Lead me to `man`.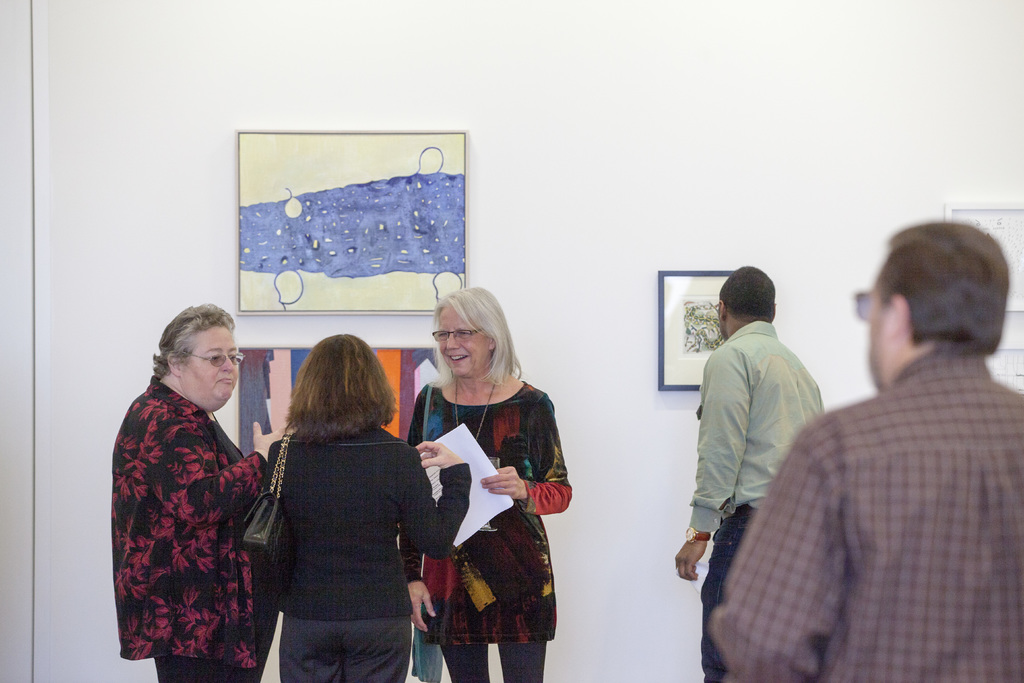
Lead to select_region(674, 265, 836, 682).
